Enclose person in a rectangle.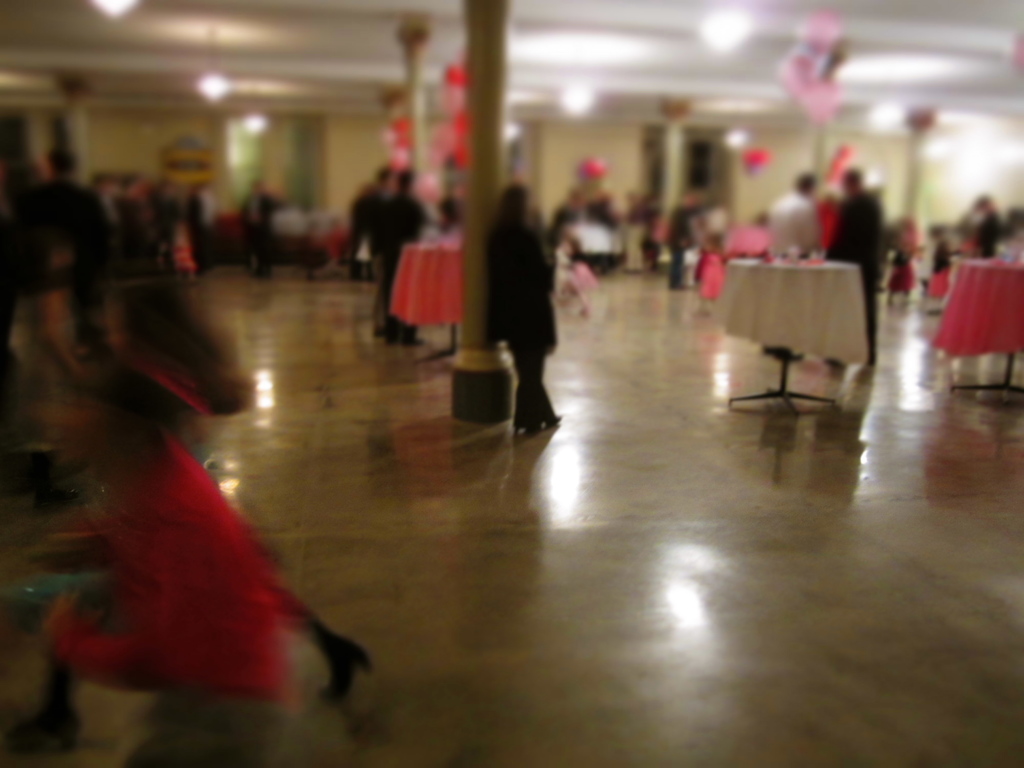
box(479, 156, 568, 427).
